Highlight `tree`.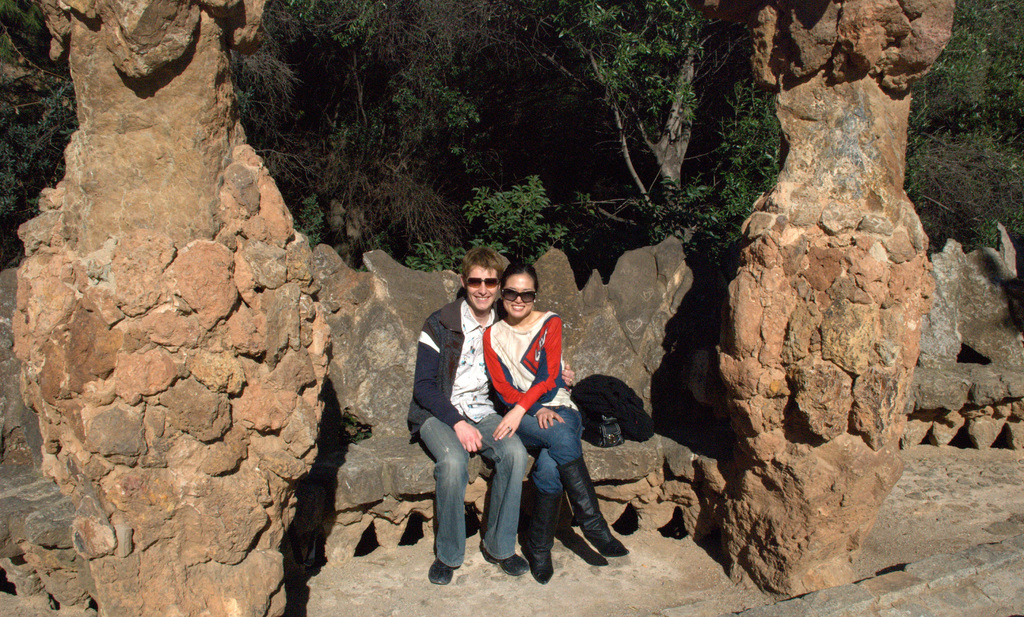
Highlighted region: x1=234, y1=4, x2=780, y2=279.
